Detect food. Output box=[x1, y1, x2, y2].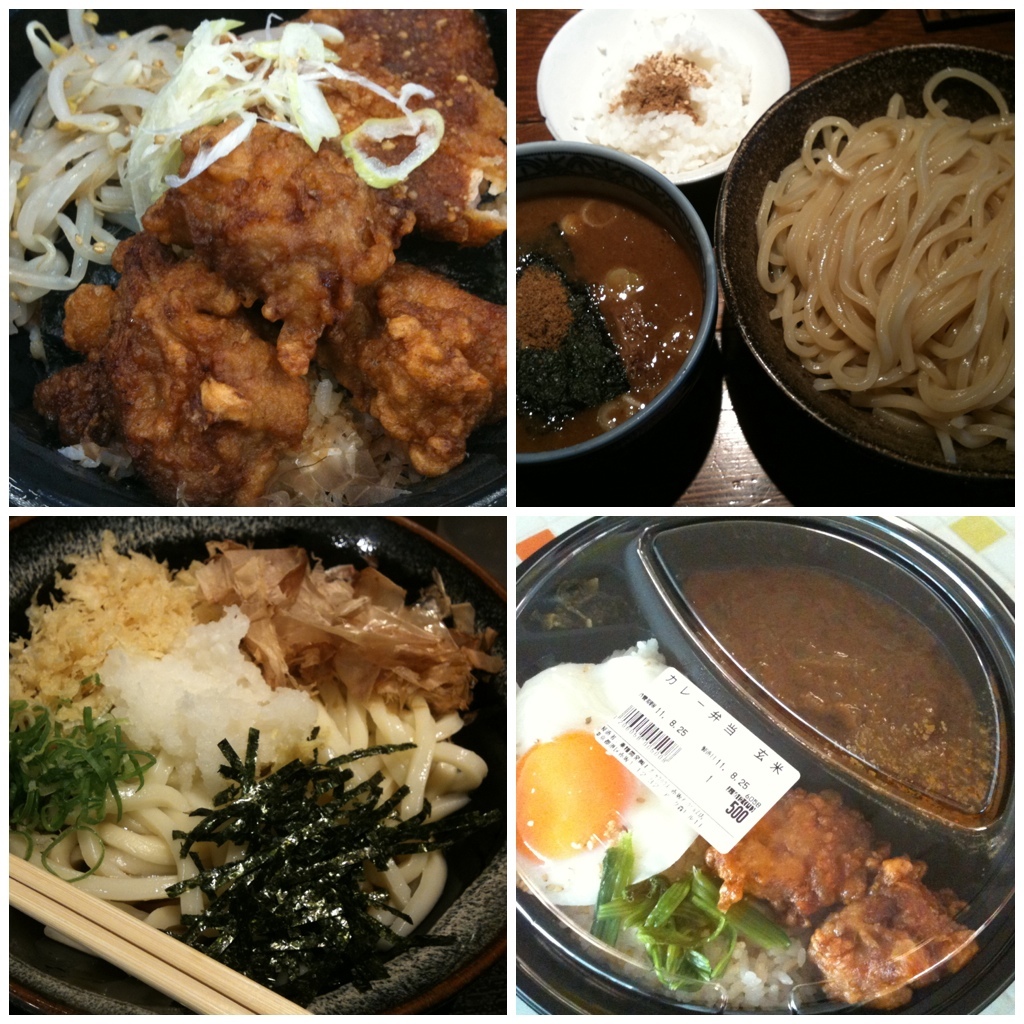
box=[524, 571, 638, 636].
